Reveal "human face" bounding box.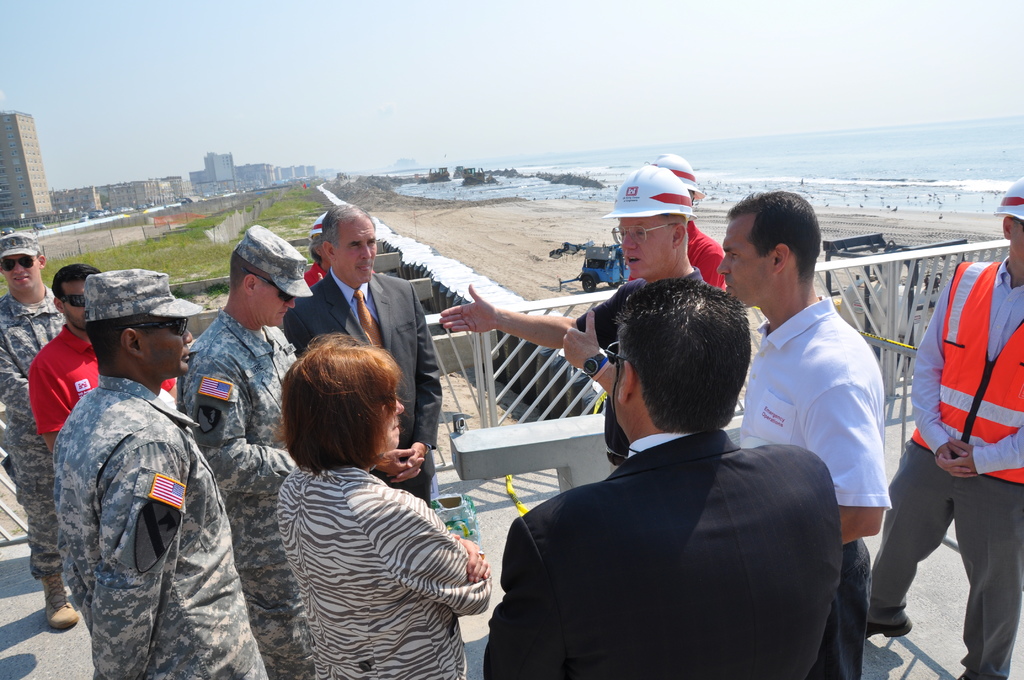
Revealed: region(1016, 230, 1020, 259).
